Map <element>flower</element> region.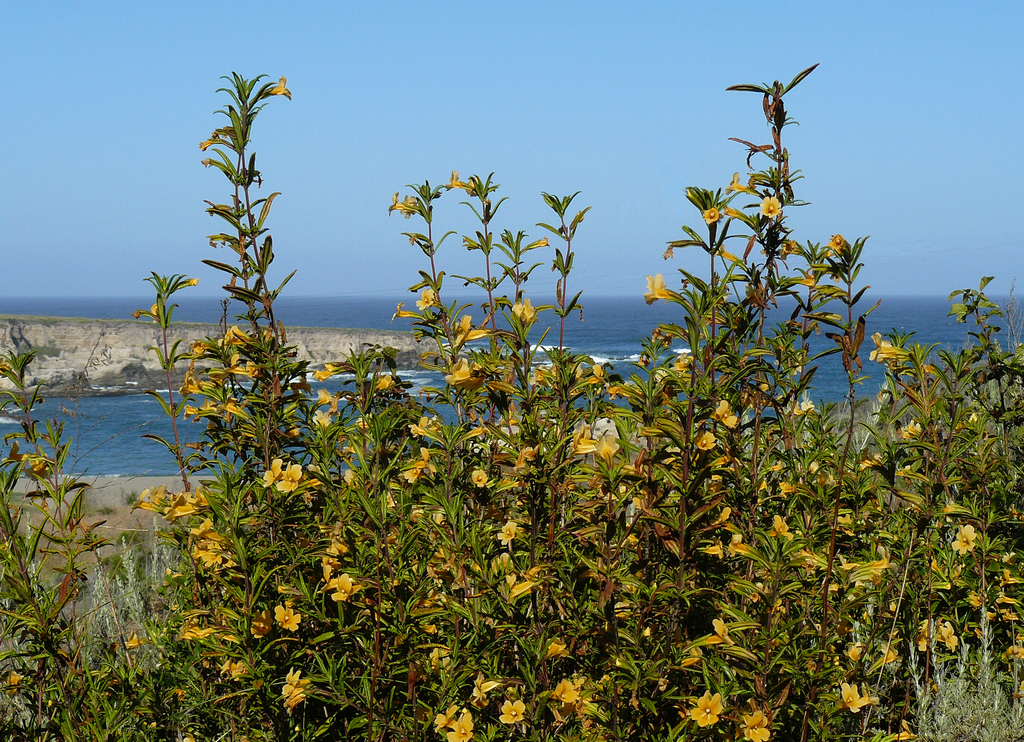
Mapped to 952, 526, 978, 555.
